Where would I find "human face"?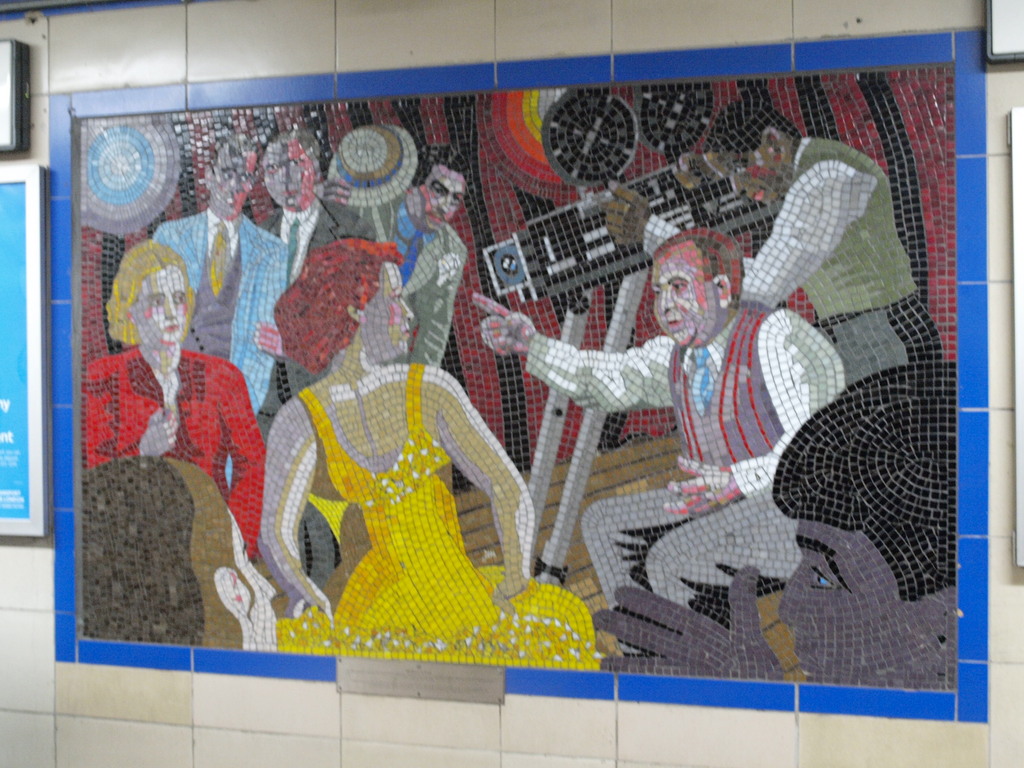
At crop(652, 258, 707, 342).
